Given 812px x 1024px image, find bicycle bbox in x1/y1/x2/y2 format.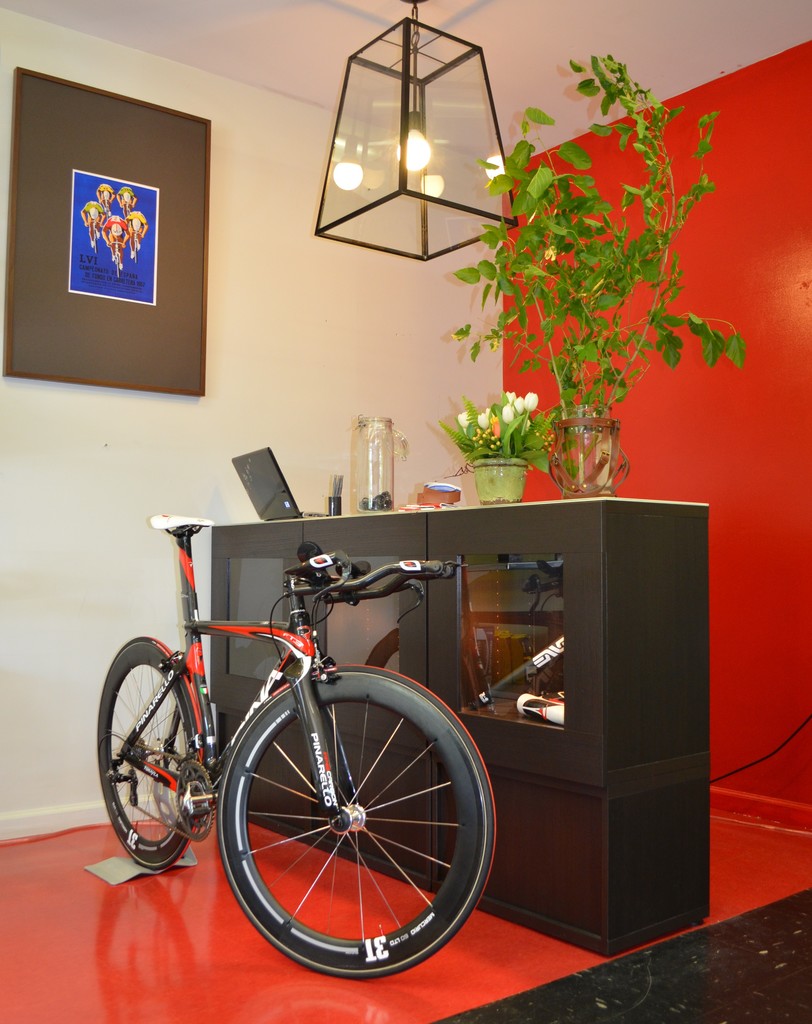
80/478/431/944.
